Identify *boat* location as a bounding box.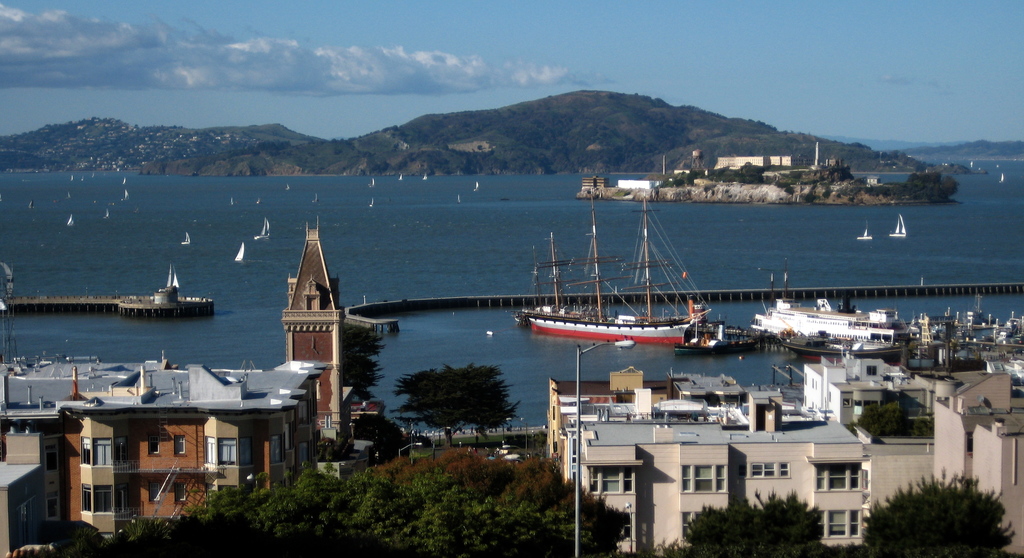
detection(233, 240, 248, 263).
